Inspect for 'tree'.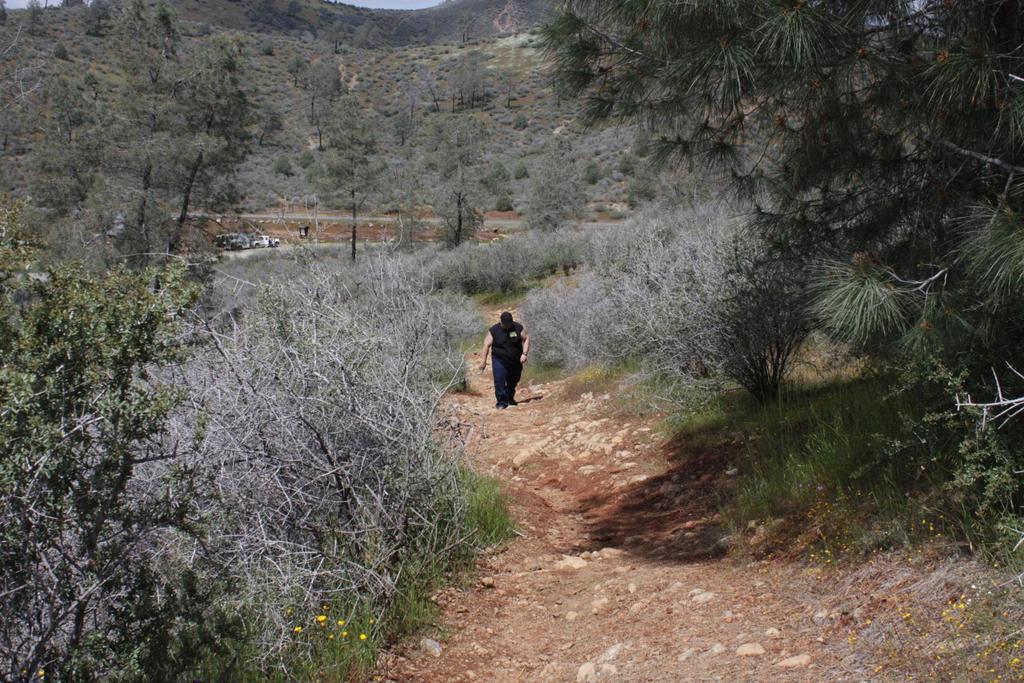
Inspection: <region>0, 191, 204, 682</region>.
